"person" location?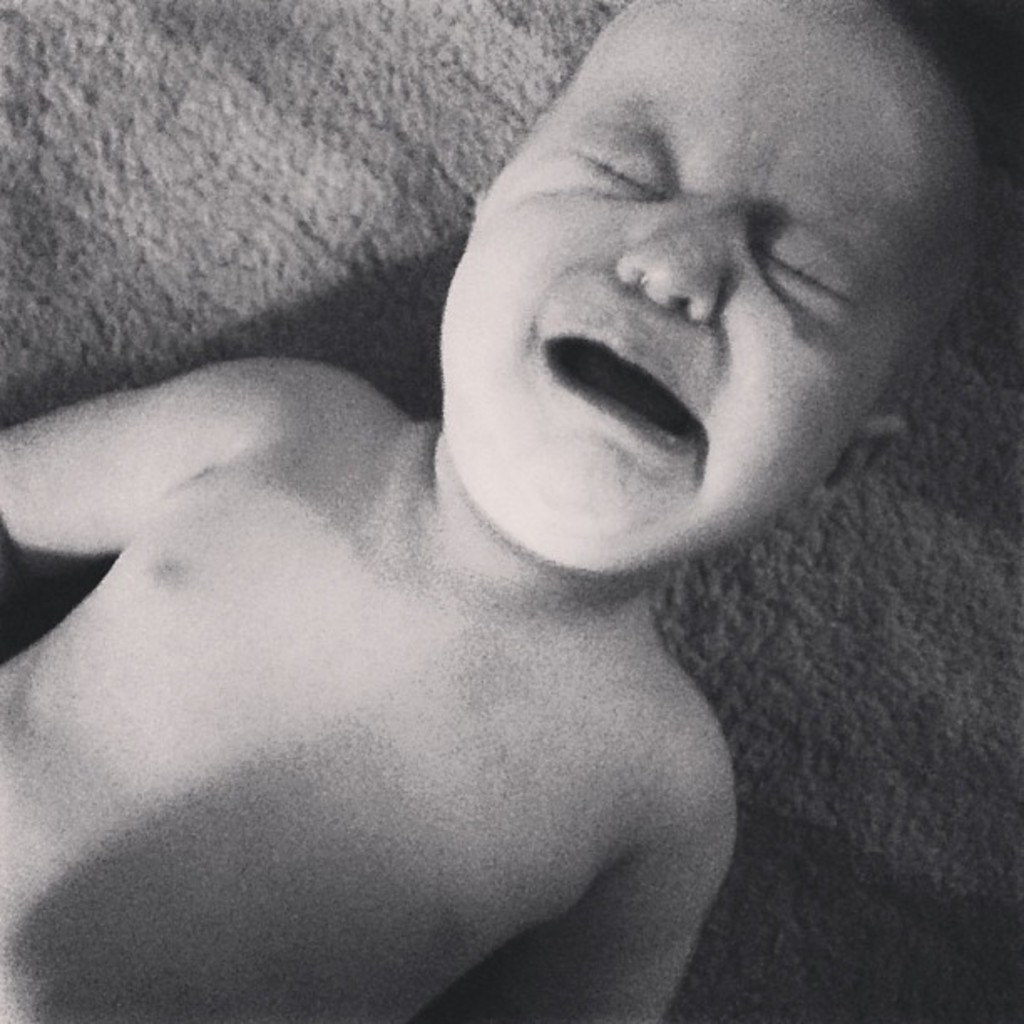
<box>0,0,1004,1022</box>
